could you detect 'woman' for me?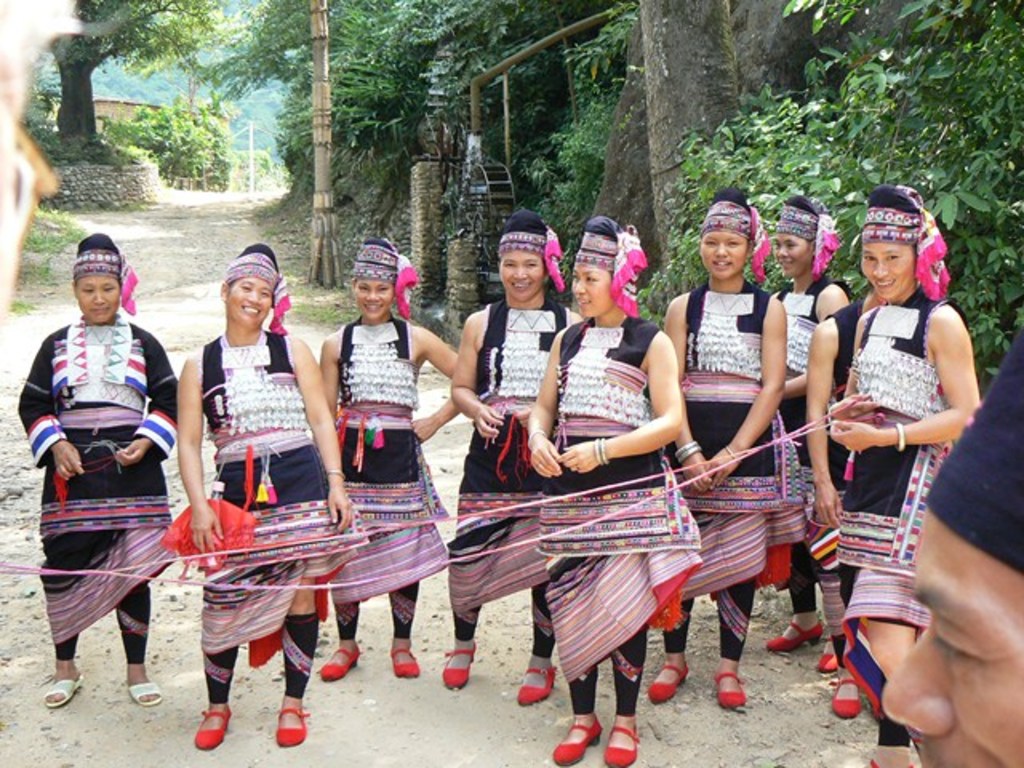
Detection result: pyautogui.locateOnScreen(312, 234, 456, 682).
